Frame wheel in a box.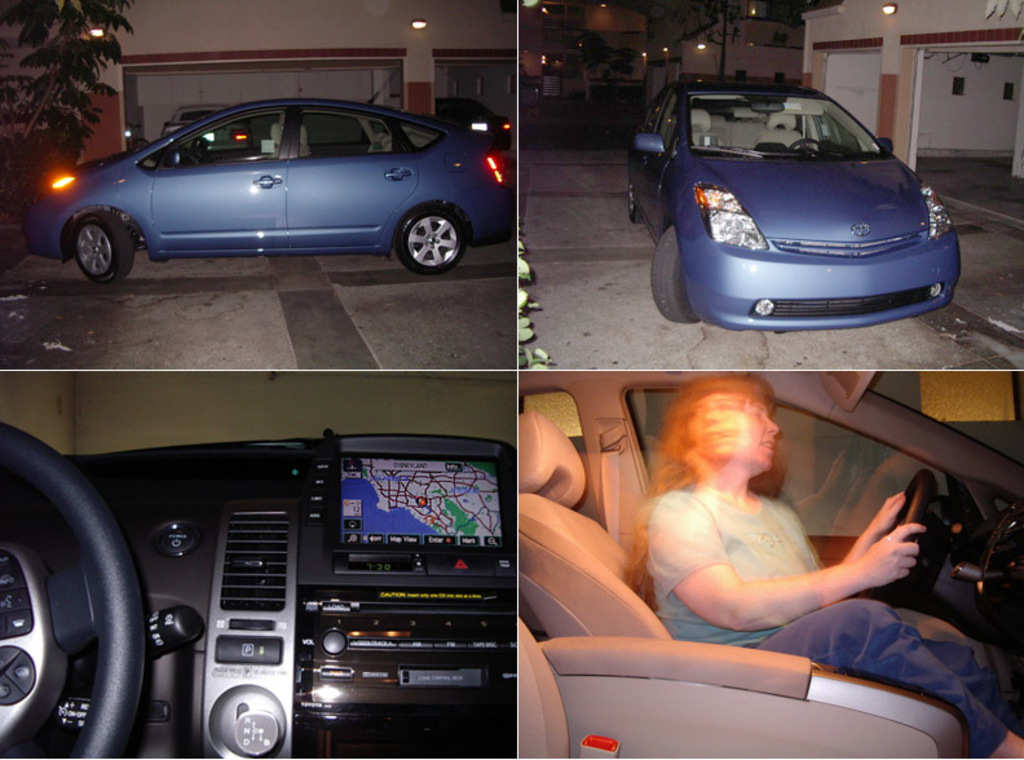
628,182,644,222.
